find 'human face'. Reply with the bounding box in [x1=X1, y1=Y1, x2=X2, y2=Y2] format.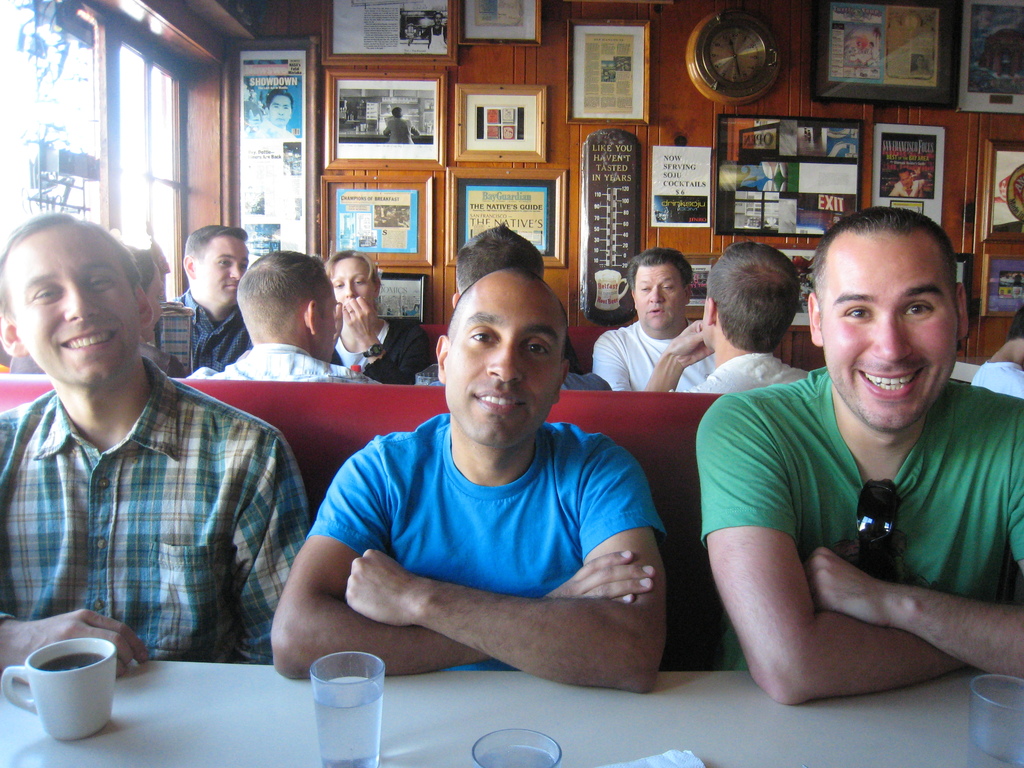
[x1=900, y1=170, x2=912, y2=185].
